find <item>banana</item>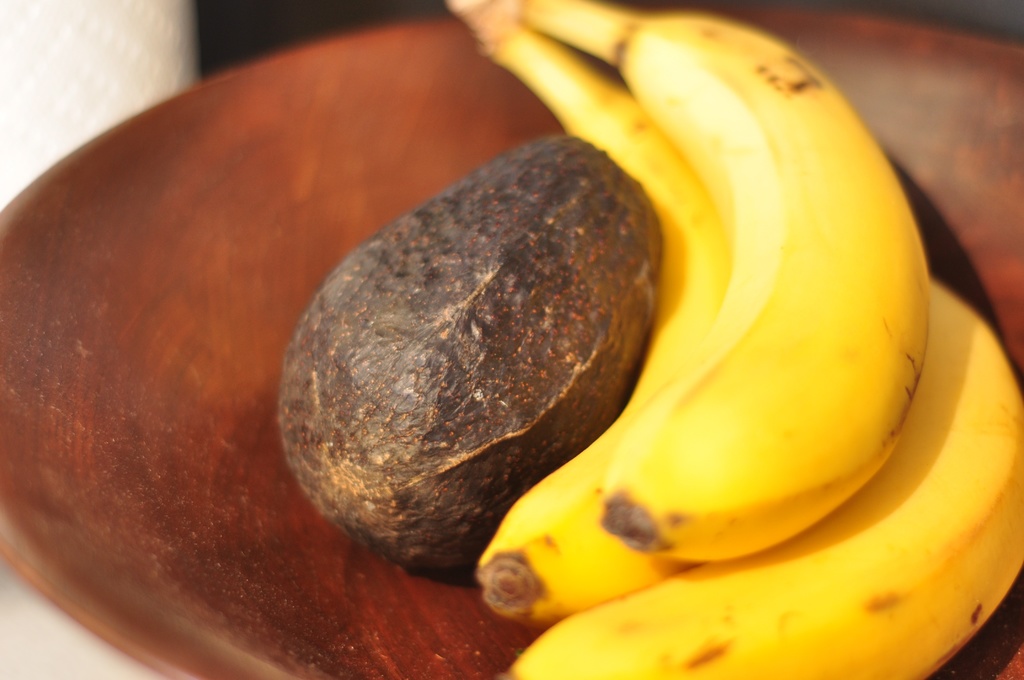
region(463, 0, 733, 623)
